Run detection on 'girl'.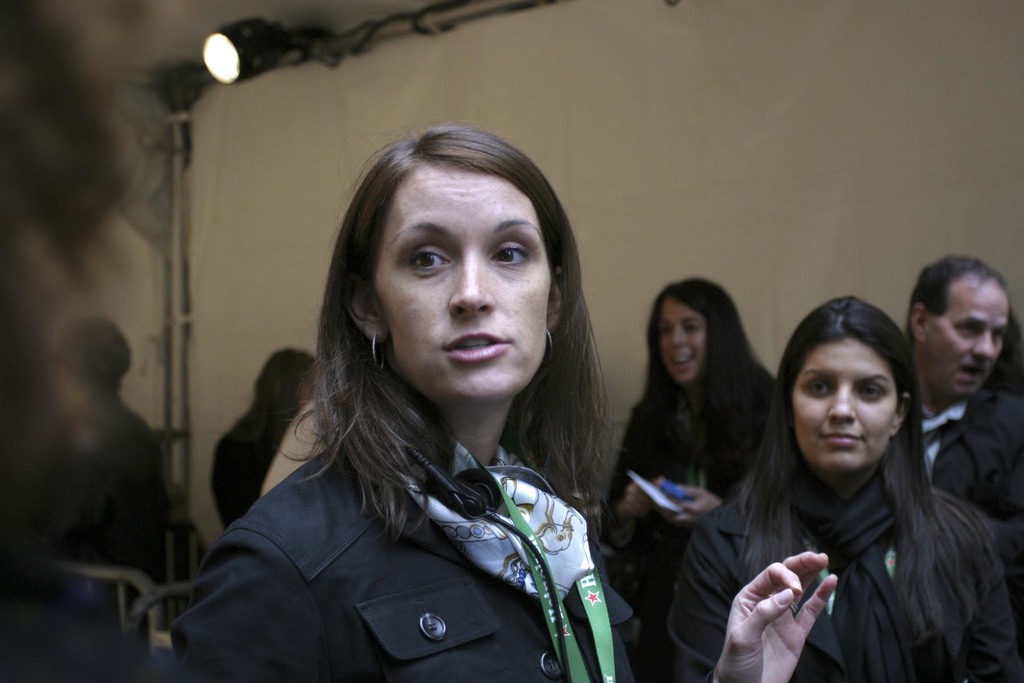
Result: box(641, 297, 1023, 682).
